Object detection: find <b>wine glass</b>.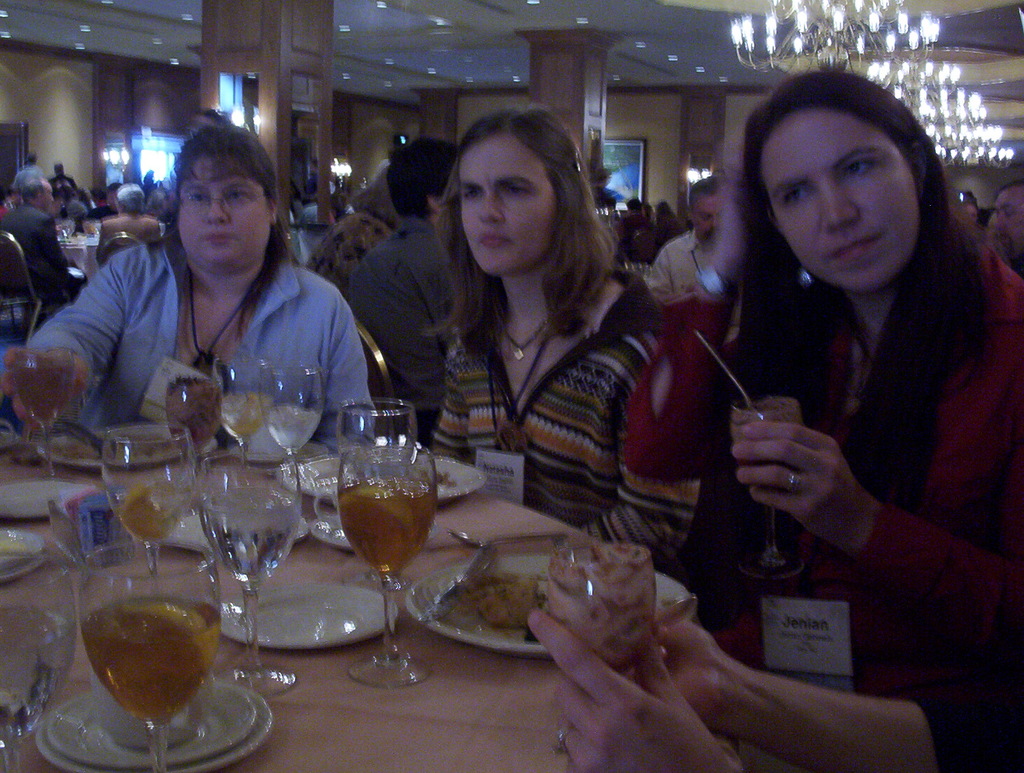
{"left": 78, "top": 542, "right": 226, "bottom": 770}.
